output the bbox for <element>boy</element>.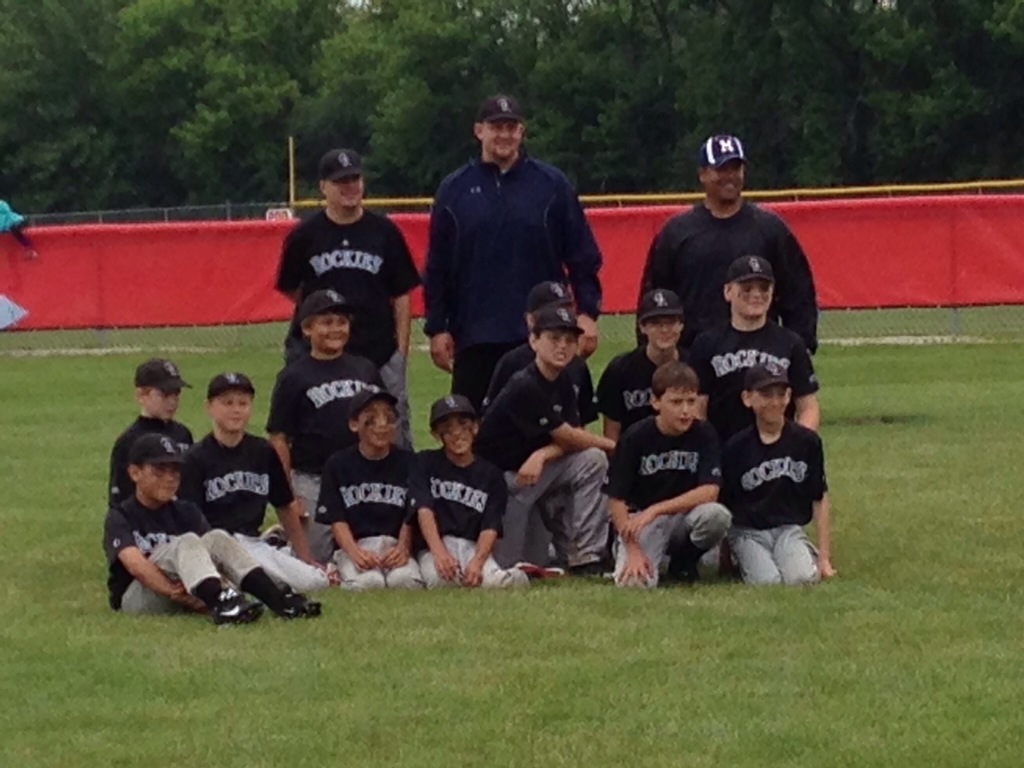
BBox(106, 362, 191, 616).
